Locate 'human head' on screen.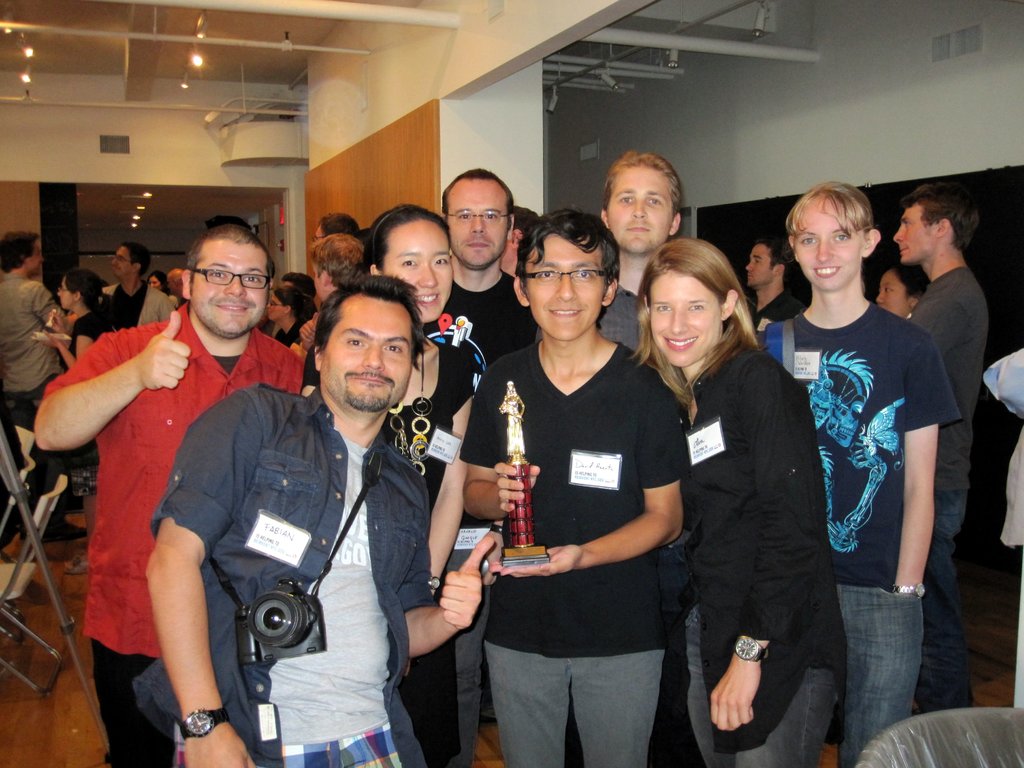
On screen at 511:208:619:342.
